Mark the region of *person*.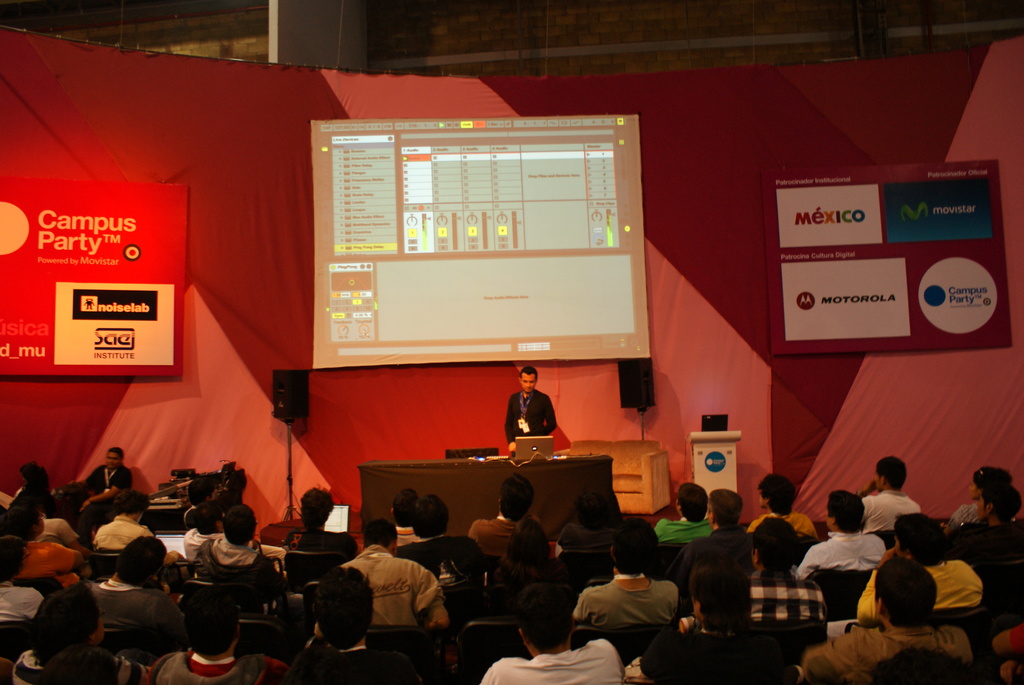
Region: left=13, top=579, right=114, bottom=684.
